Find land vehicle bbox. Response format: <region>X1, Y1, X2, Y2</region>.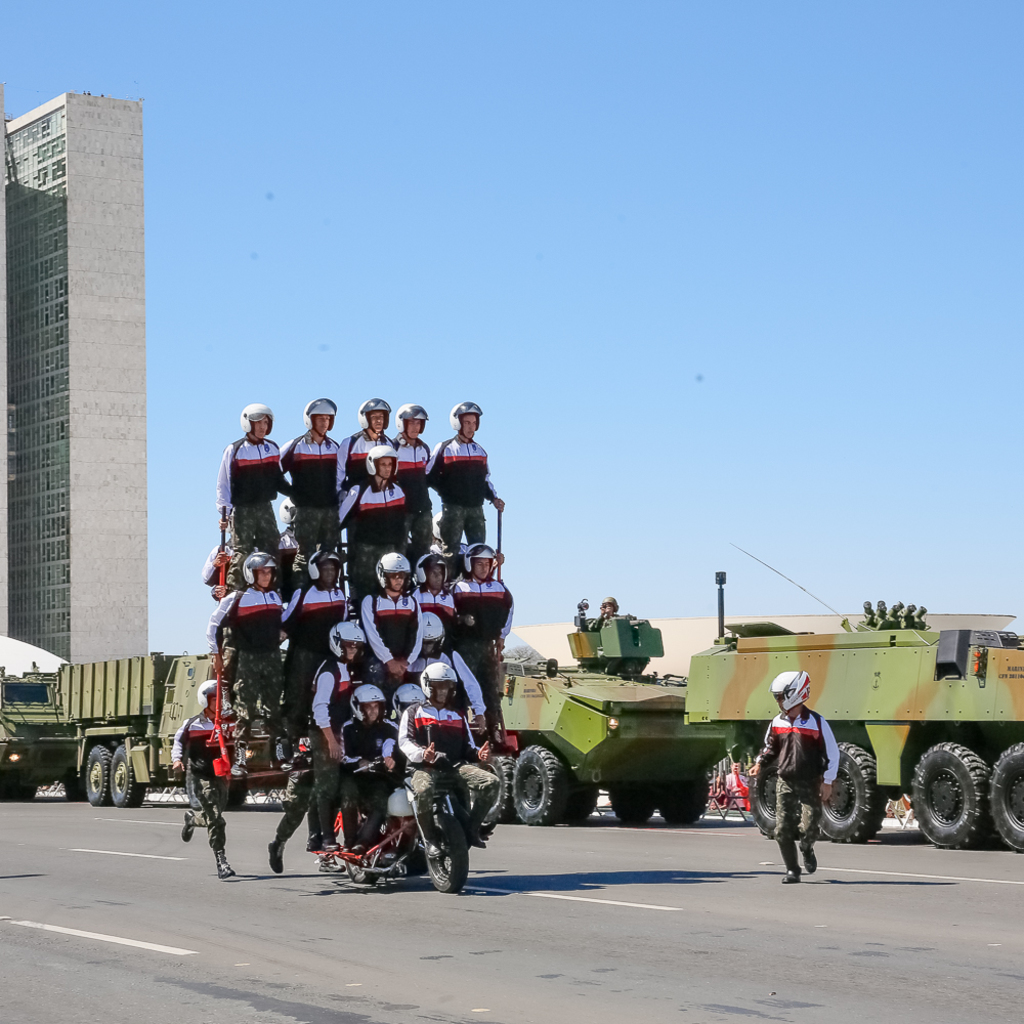
<region>475, 597, 726, 828</region>.
